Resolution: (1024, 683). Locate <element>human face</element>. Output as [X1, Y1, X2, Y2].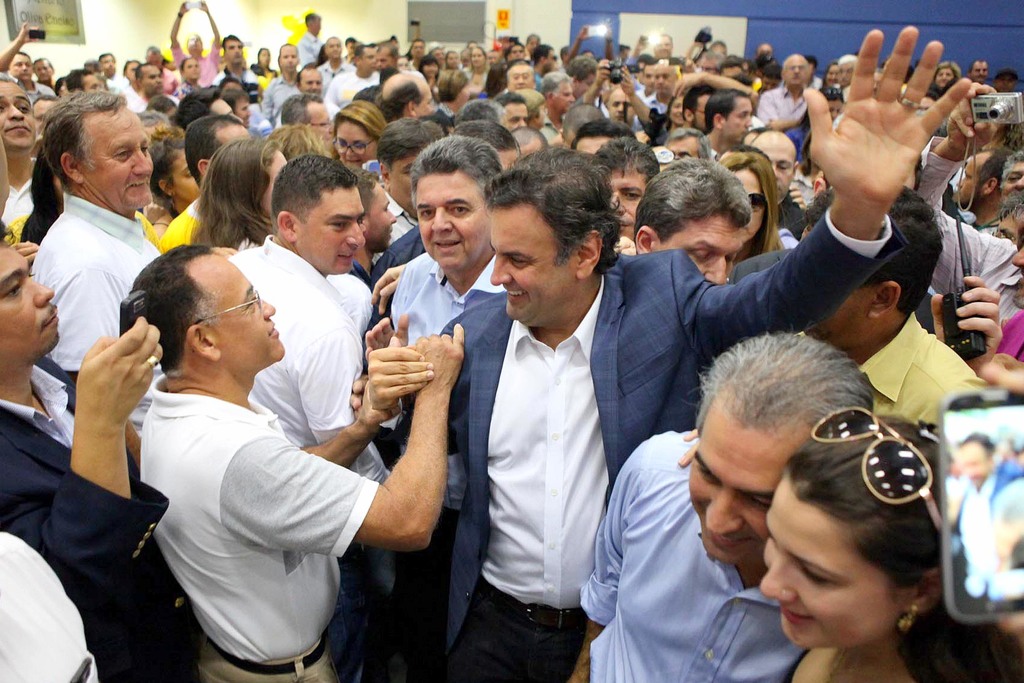
[555, 81, 575, 110].
